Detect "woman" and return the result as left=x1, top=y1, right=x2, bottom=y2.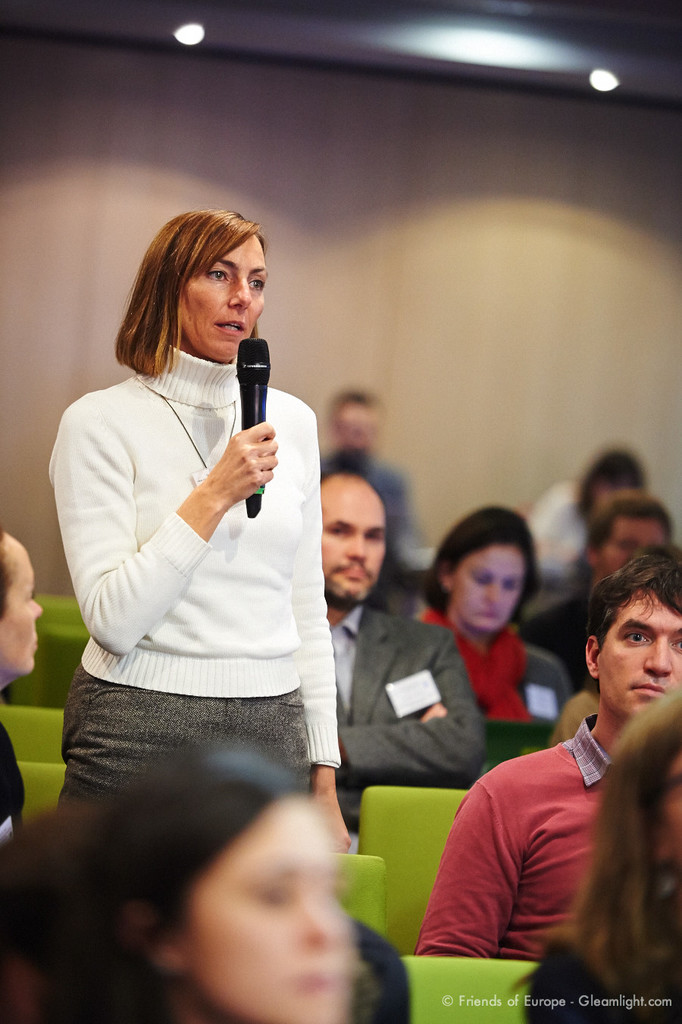
left=520, top=441, right=653, bottom=582.
